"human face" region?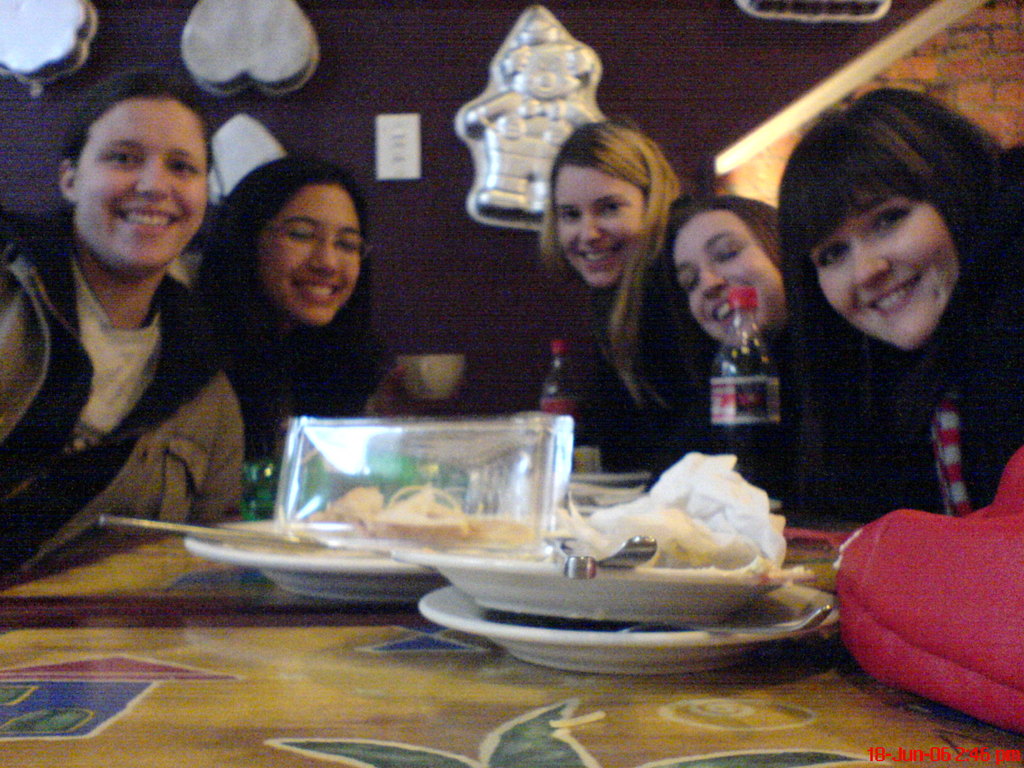
554 160 644 284
